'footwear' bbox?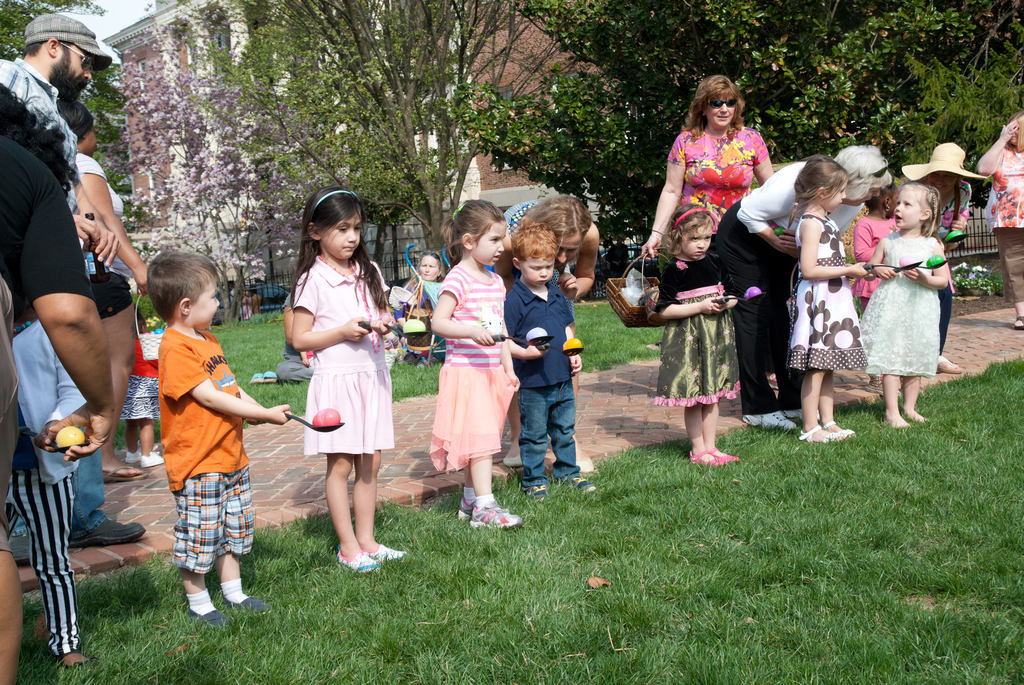
796,423,845,446
